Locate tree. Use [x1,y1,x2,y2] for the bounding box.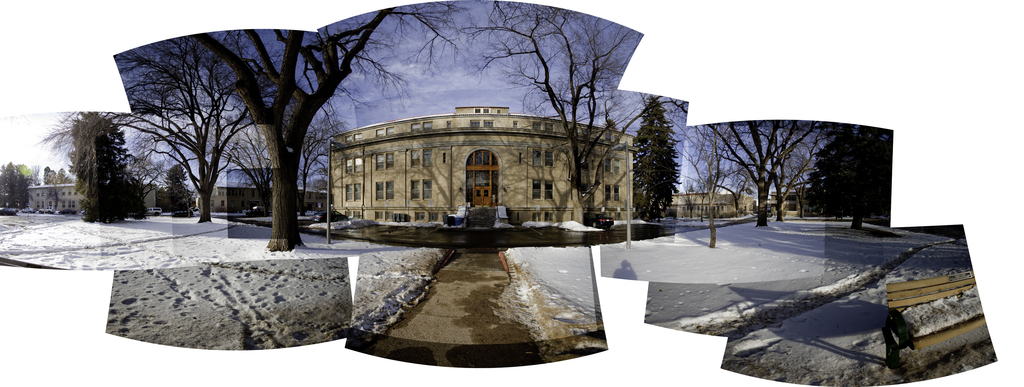
[149,163,196,219].
